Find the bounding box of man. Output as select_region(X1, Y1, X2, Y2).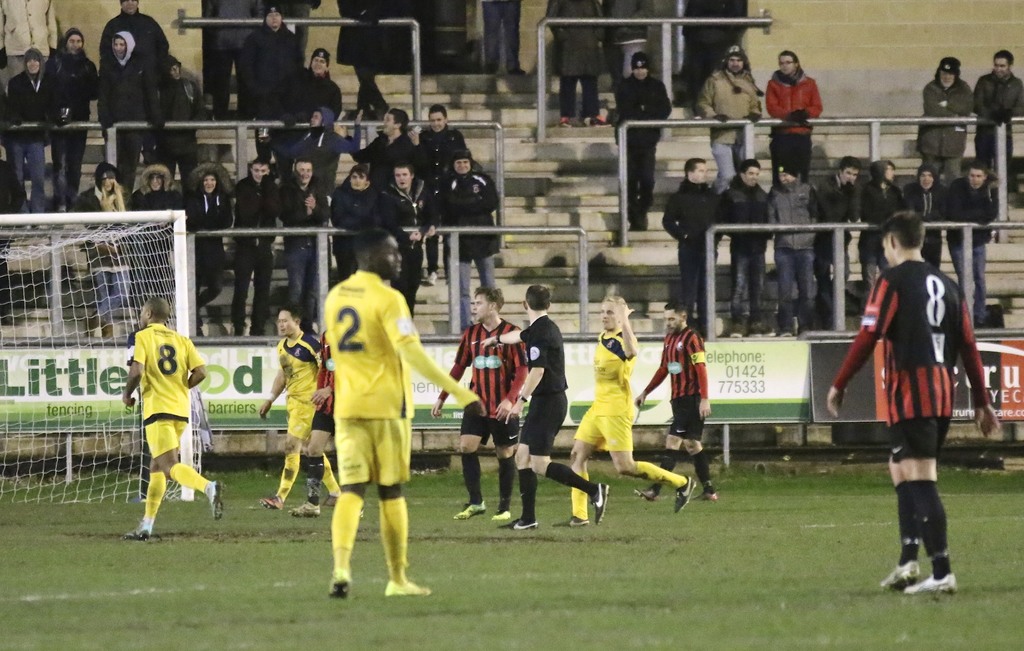
select_region(431, 288, 527, 521).
